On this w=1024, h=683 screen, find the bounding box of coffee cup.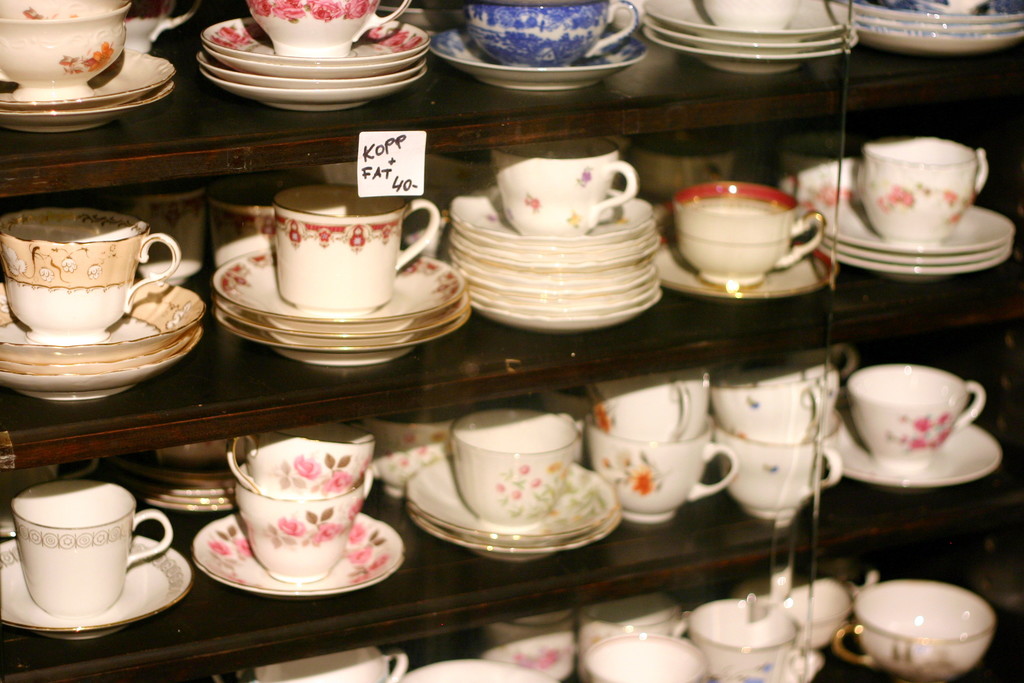
Bounding box: Rect(0, 201, 180, 343).
